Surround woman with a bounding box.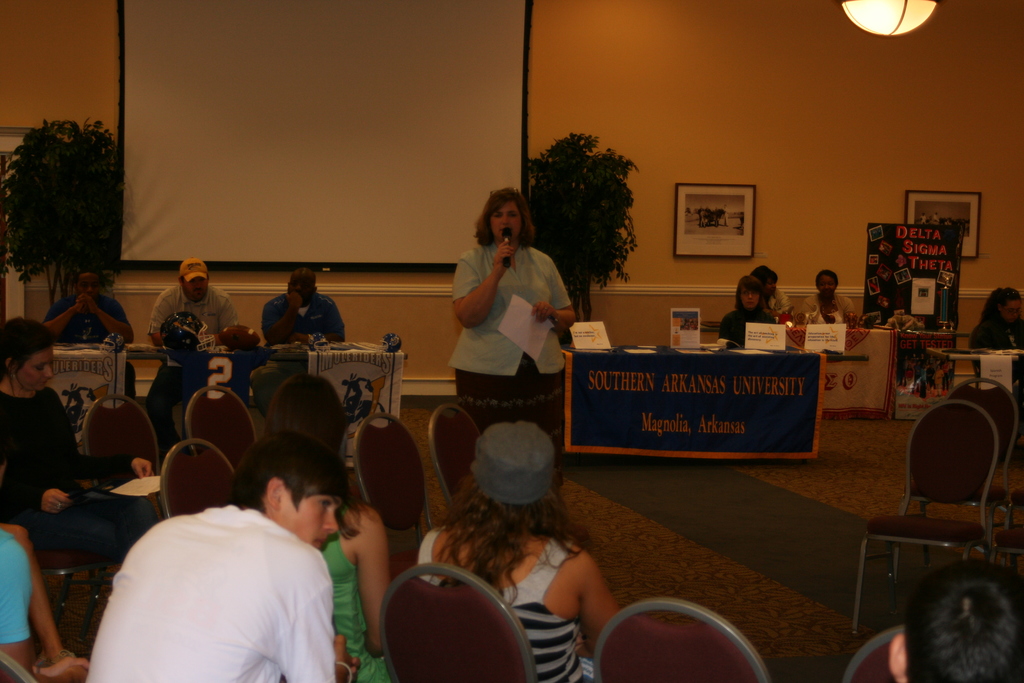
crop(413, 420, 623, 682).
